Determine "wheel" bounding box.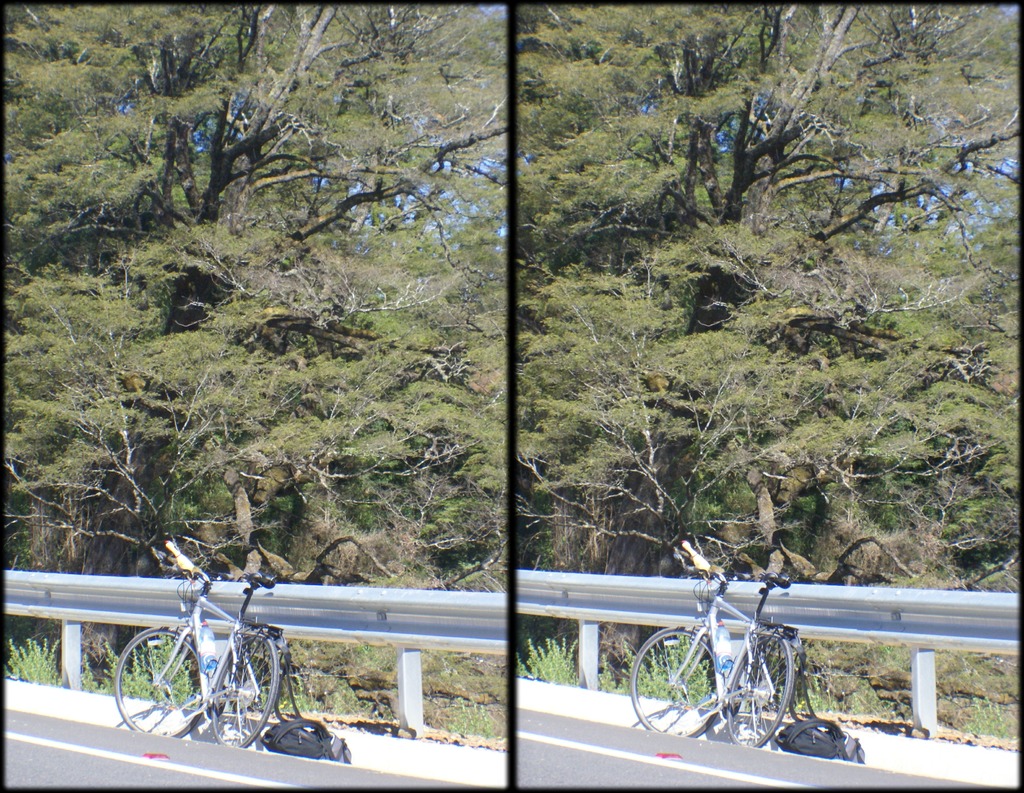
Determined: x1=627 y1=624 x2=726 y2=742.
